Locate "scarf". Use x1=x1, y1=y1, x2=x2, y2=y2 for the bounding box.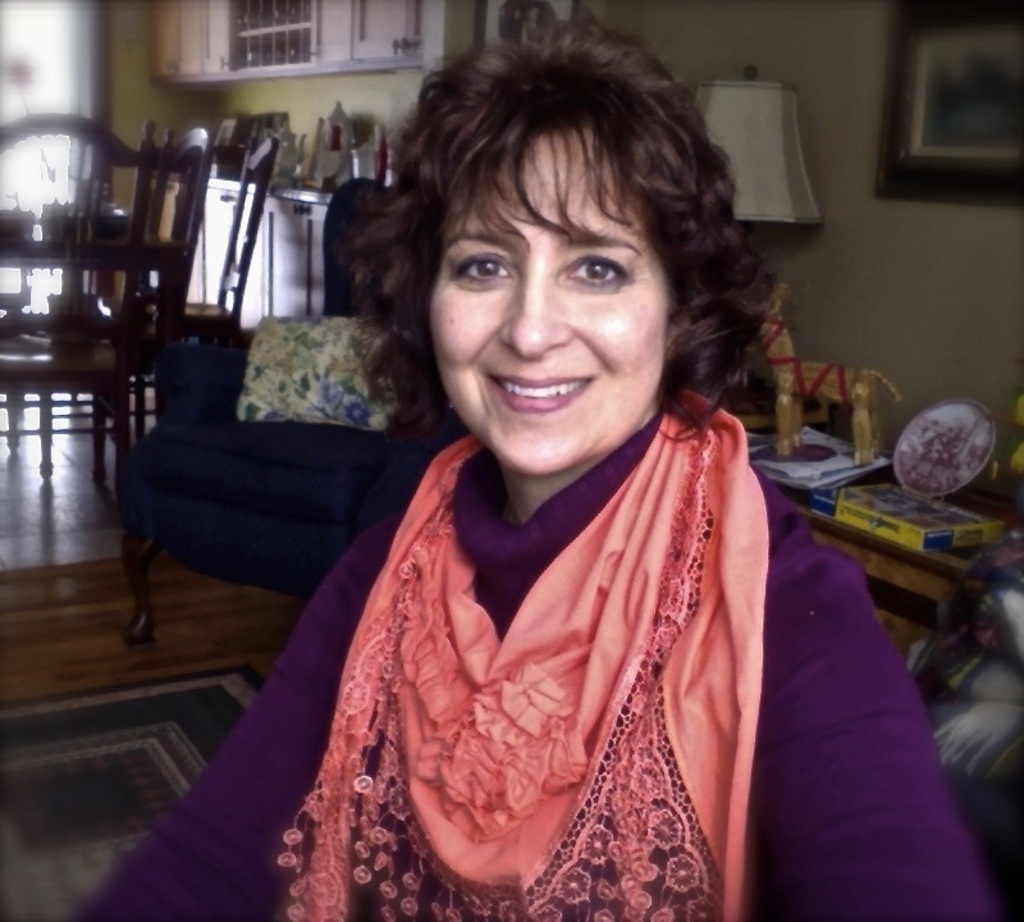
x1=278, y1=380, x2=774, y2=921.
